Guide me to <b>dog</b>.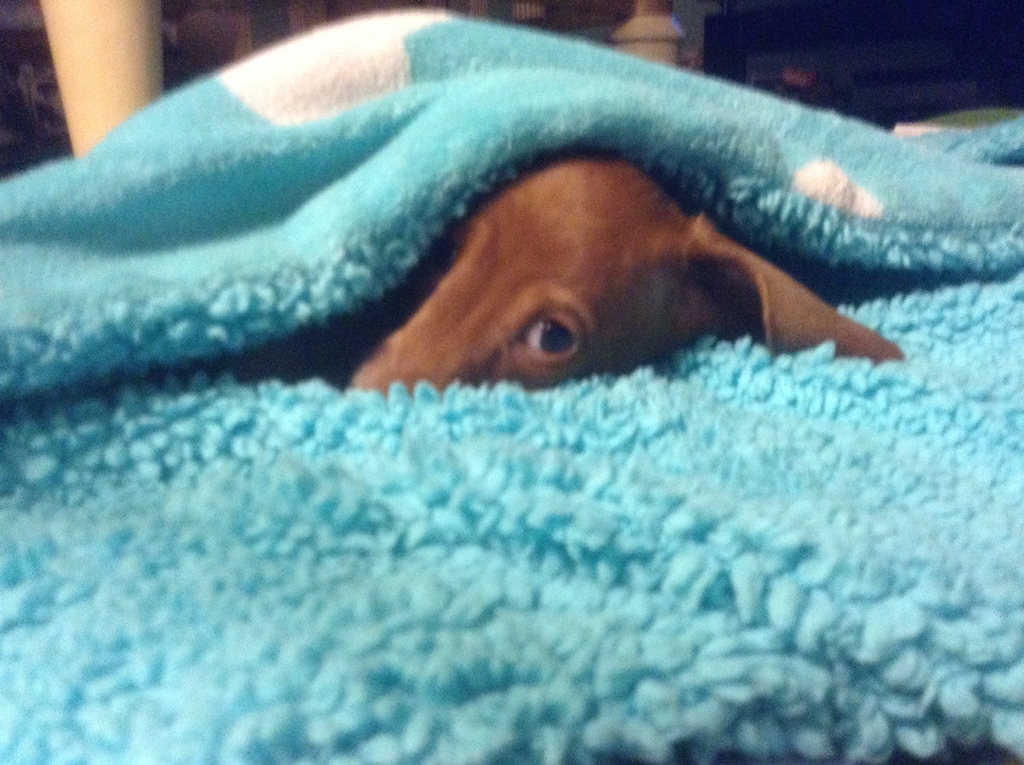
Guidance: region(344, 156, 902, 386).
